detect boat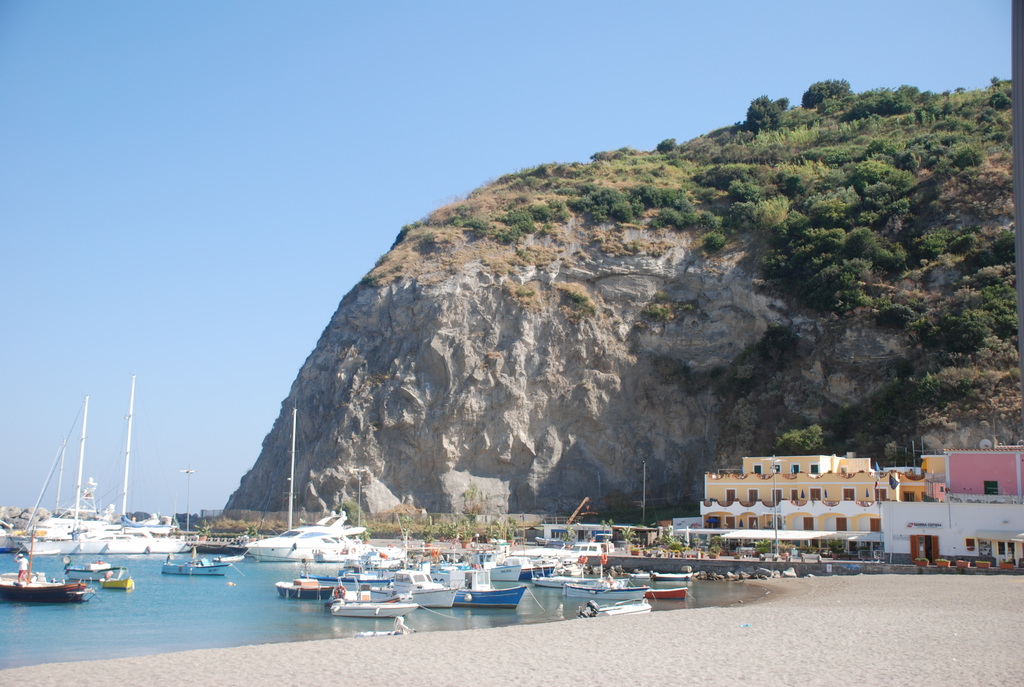
[646, 582, 696, 601]
